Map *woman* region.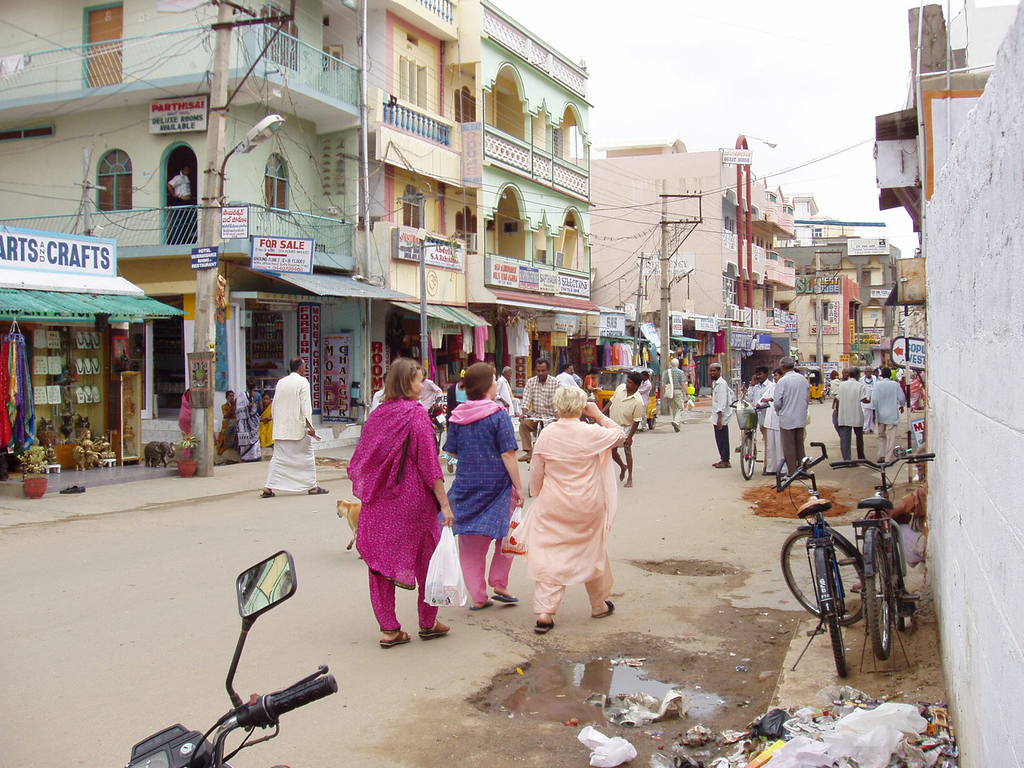
Mapped to (left=442, top=351, right=527, bottom=610).
